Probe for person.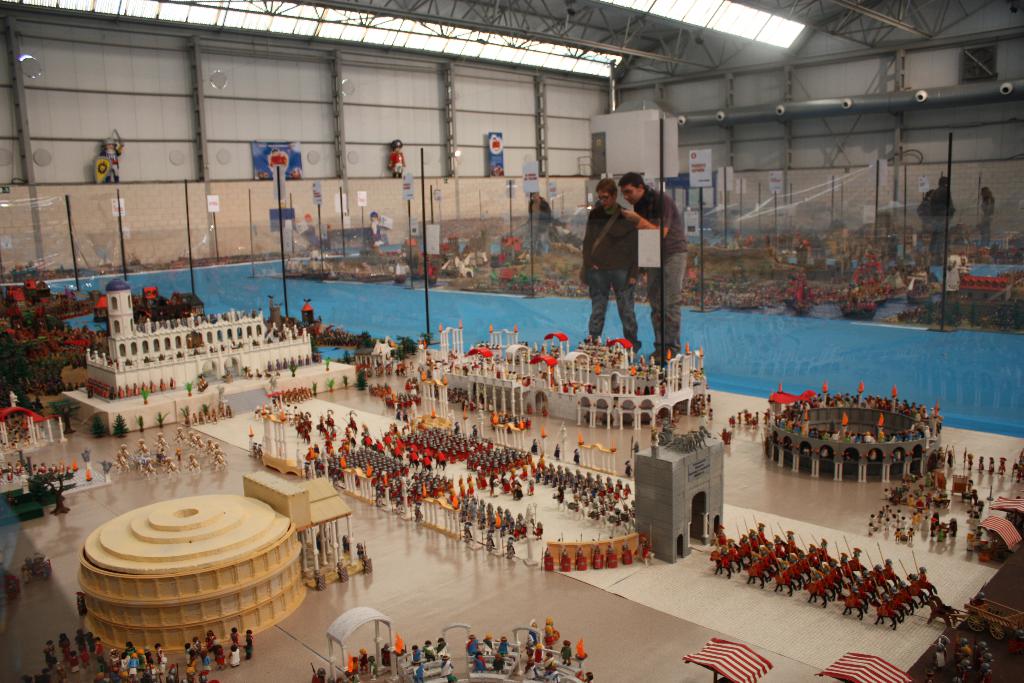
Probe result: 384, 135, 404, 180.
